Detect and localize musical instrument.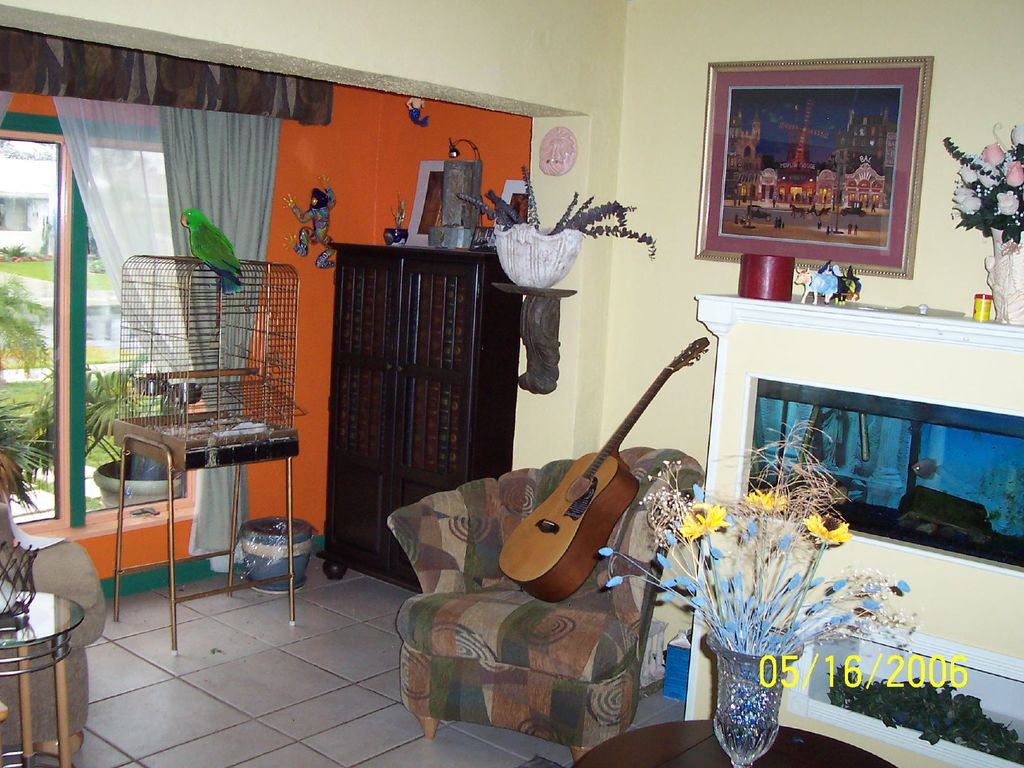
Localized at [x1=479, y1=323, x2=713, y2=622].
